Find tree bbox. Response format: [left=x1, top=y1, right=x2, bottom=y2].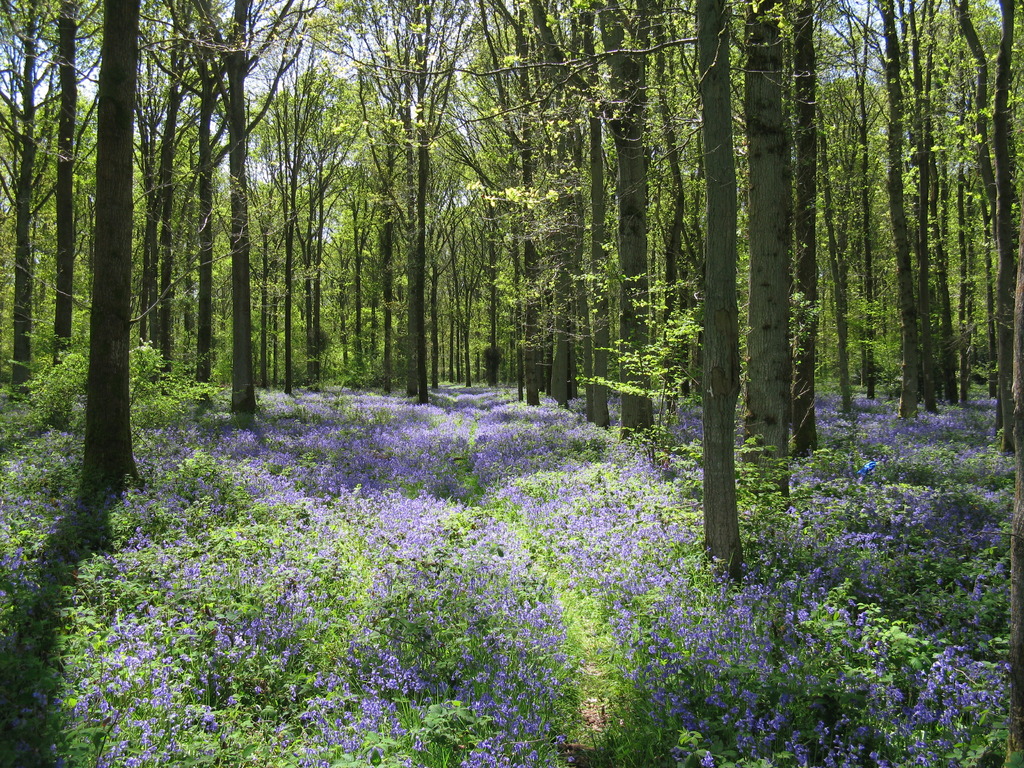
[left=446, top=172, right=478, bottom=385].
